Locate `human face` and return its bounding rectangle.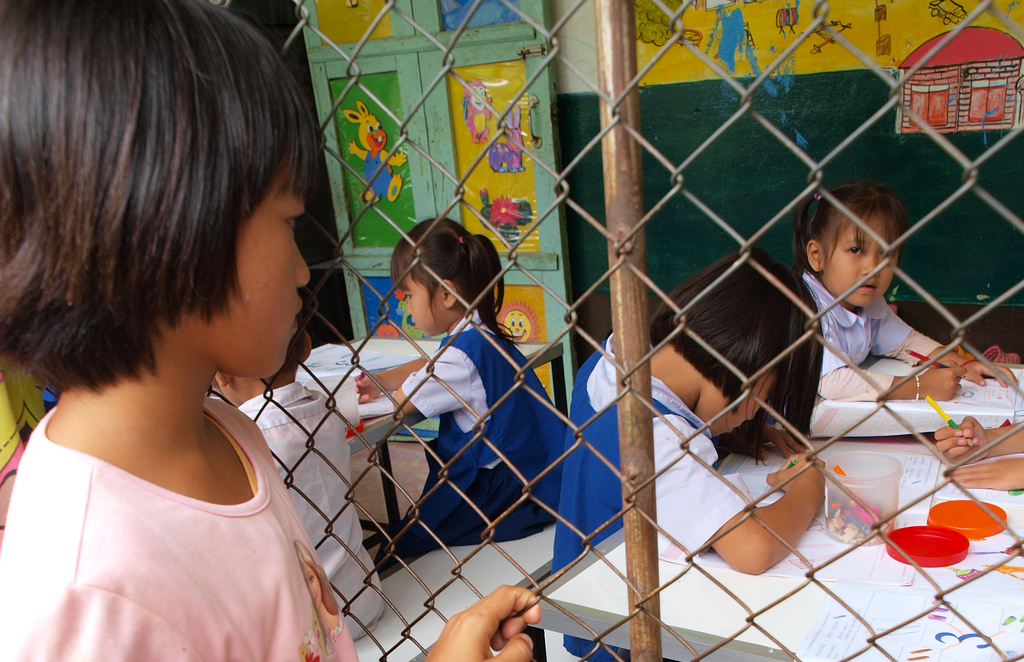
locate(825, 214, 898, 303).
